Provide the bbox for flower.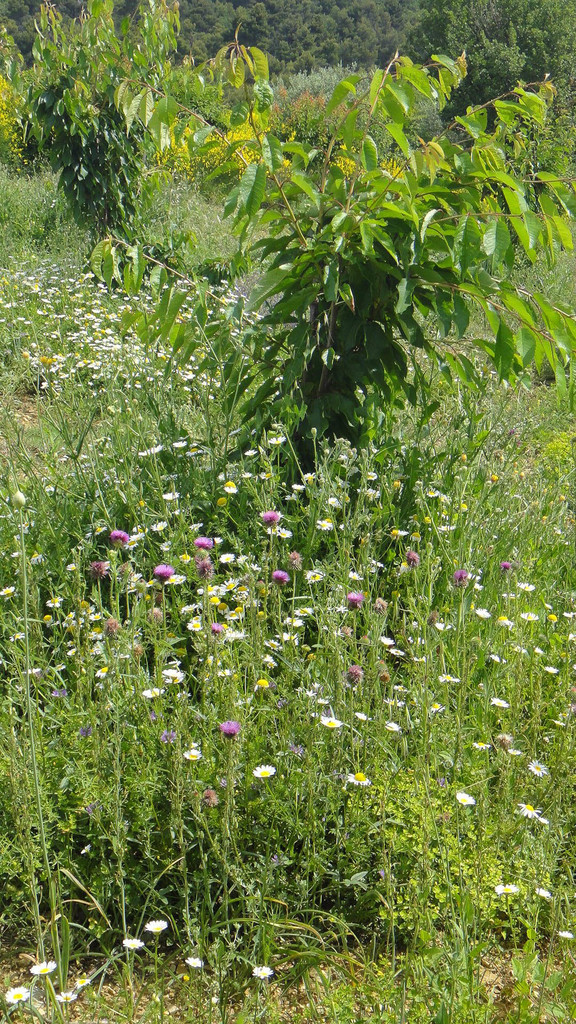
box(456, 790, 475, 806).
